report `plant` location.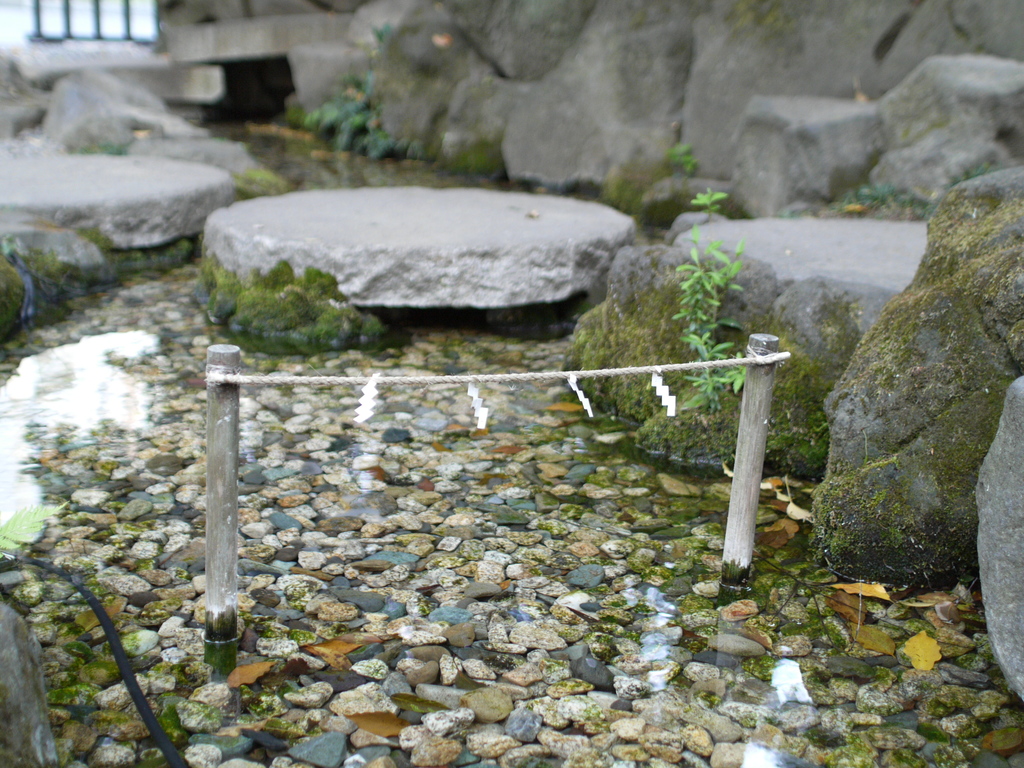
Report: detection(0, 236, 83, 340).
